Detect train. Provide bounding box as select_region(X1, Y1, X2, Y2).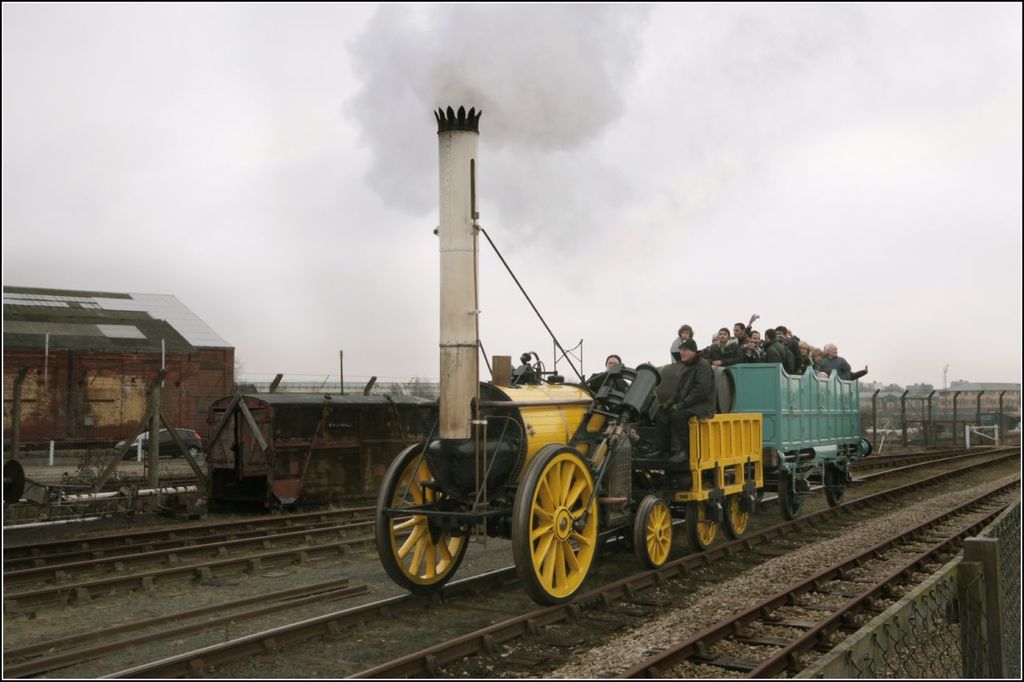
select_region(1, 281, 439, 536).
